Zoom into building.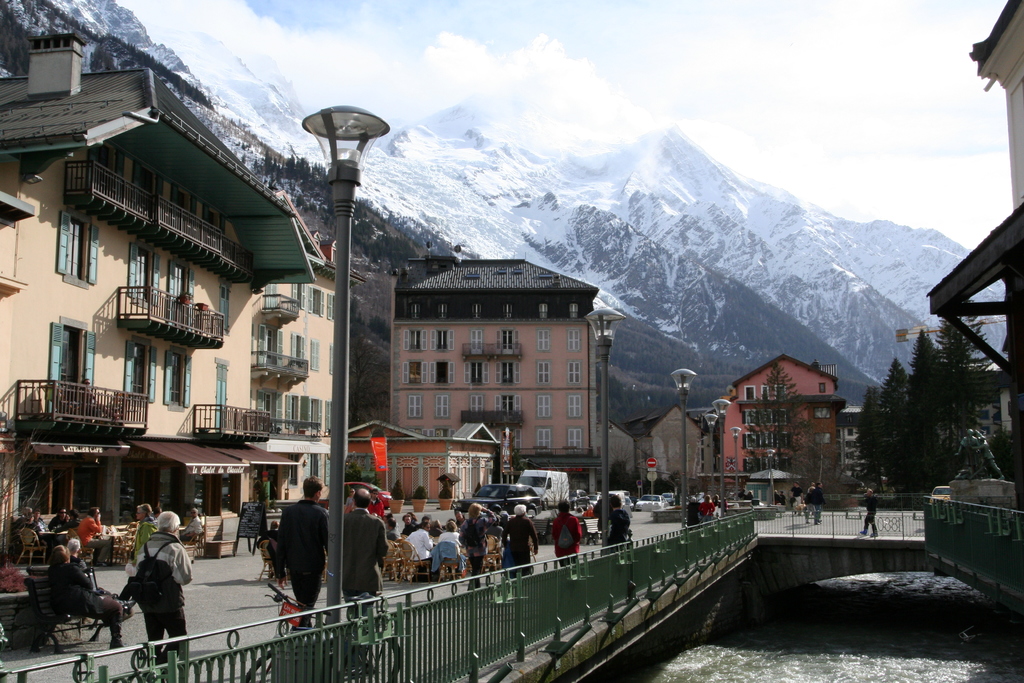
Zoom target: 348:418:508:506.
